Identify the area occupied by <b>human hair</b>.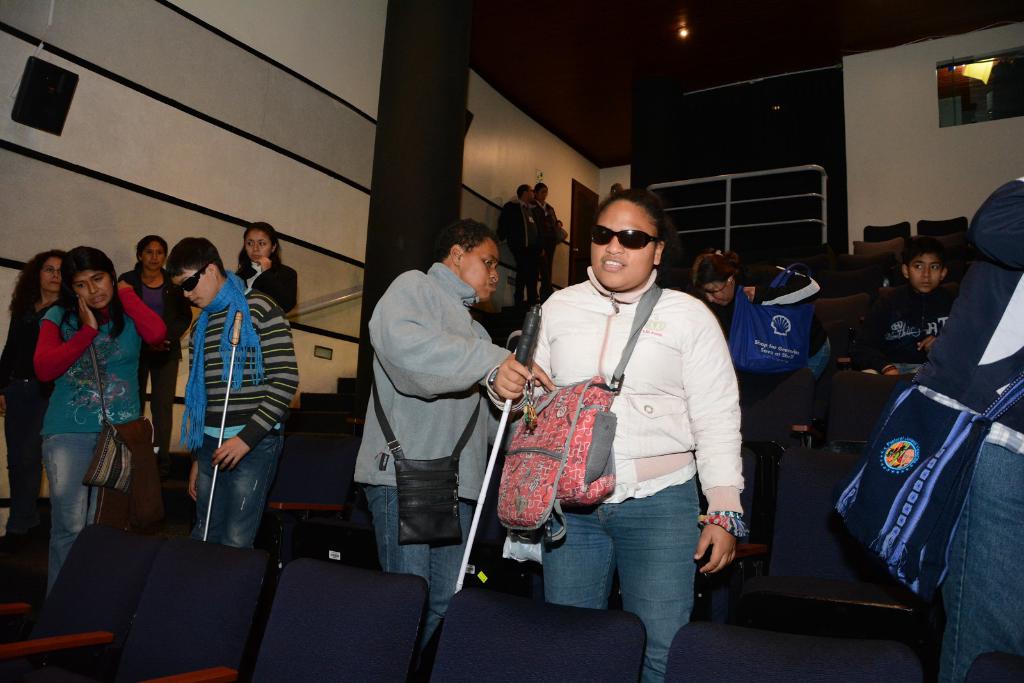
Area: 591:191:671:245.
